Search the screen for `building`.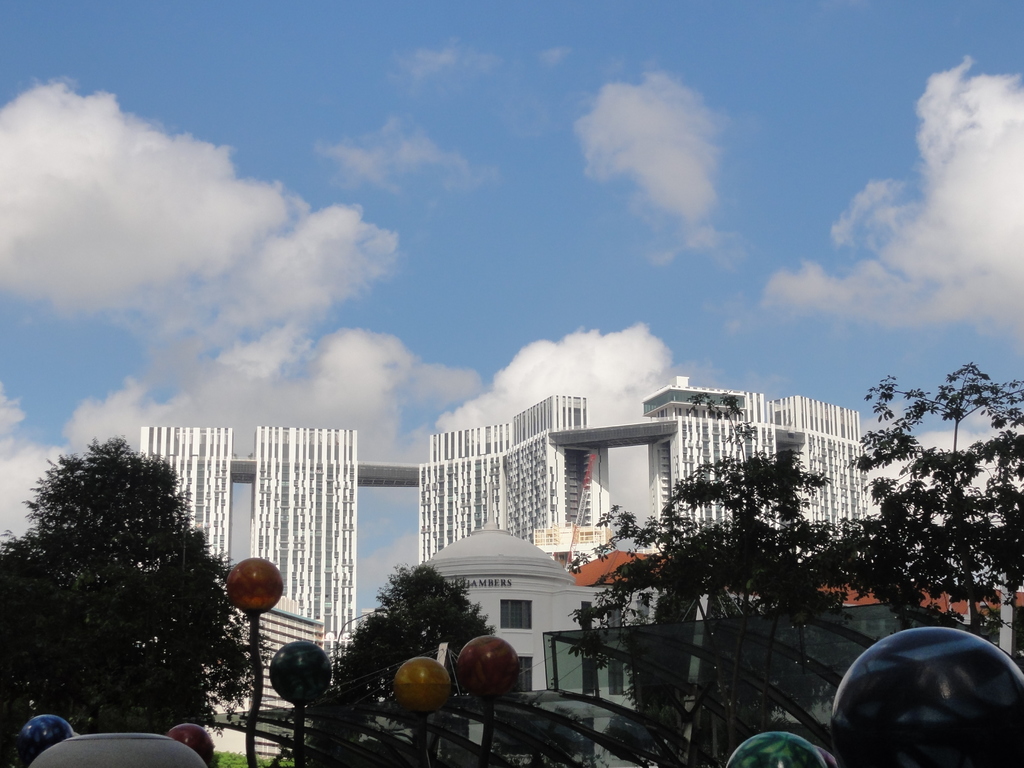
Found at (252, 422, 358, 637).
